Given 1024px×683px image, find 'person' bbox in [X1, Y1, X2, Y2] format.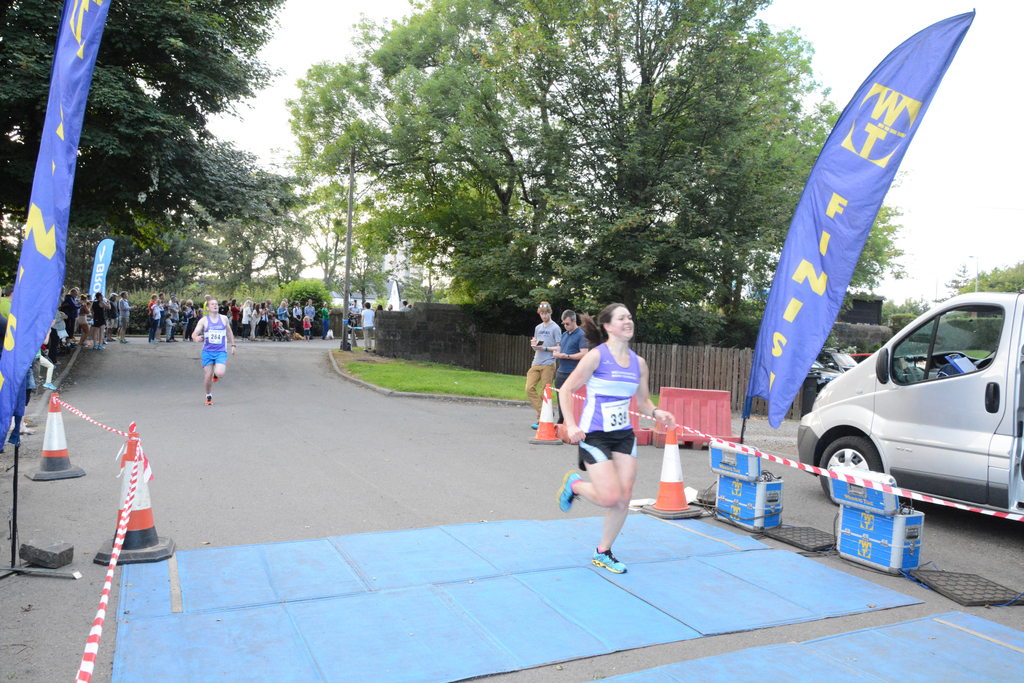
[145, 293, 164, 343].
